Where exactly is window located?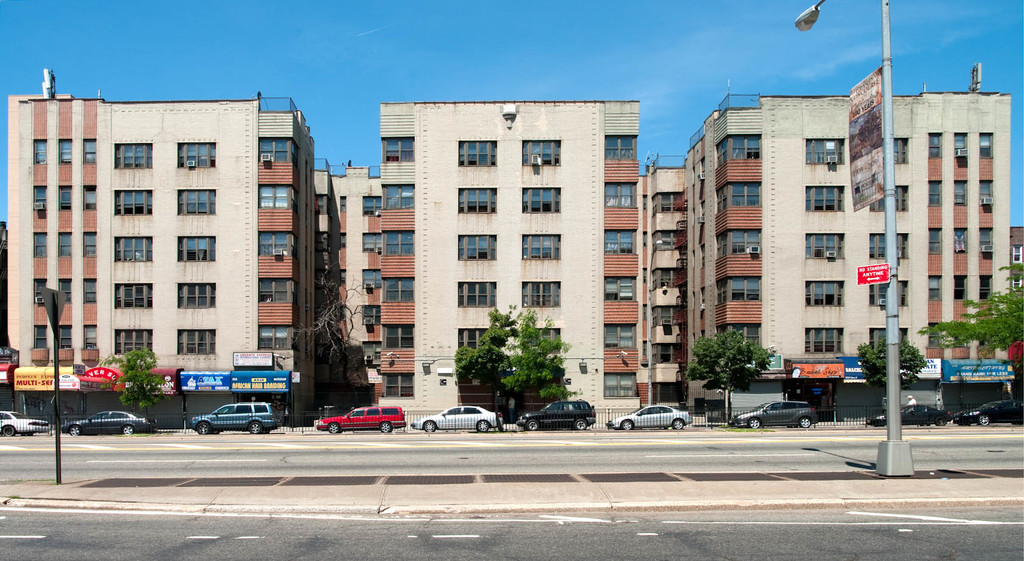
Its bounding box is <bbox>84, 327, 94, 349</bbox>.
